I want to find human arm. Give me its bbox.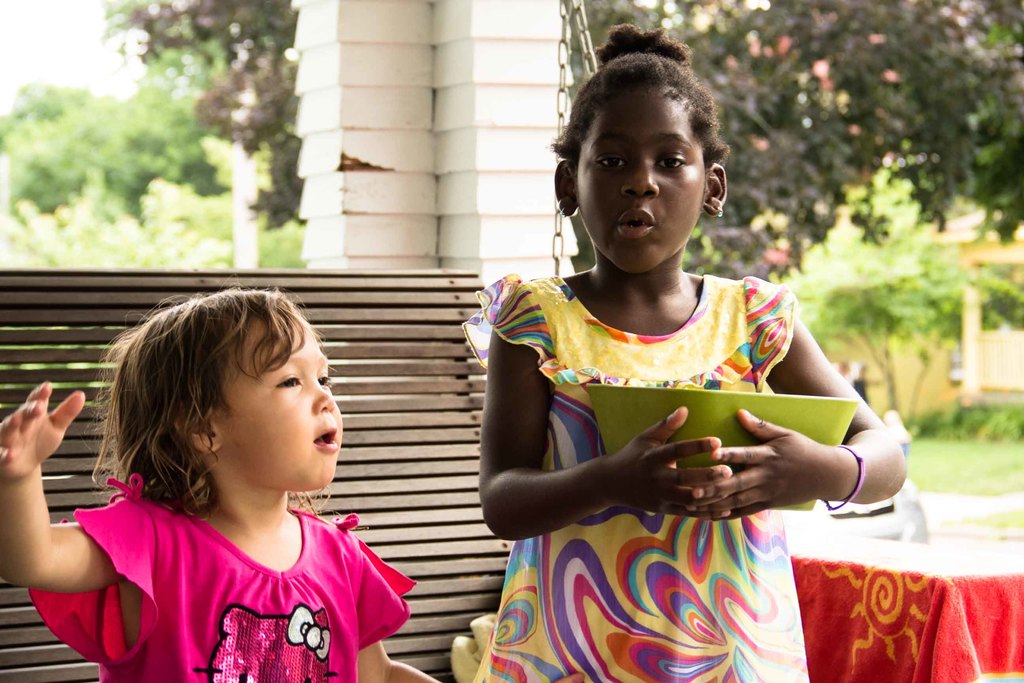
left=1, top=409, right=104, bottom=620.
